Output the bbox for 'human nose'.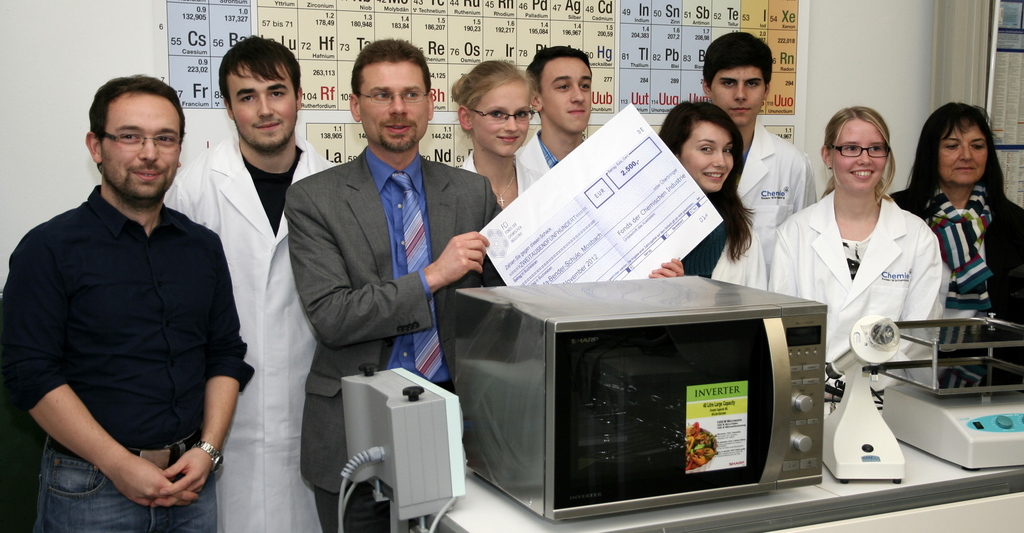
(505,115,518,133).
